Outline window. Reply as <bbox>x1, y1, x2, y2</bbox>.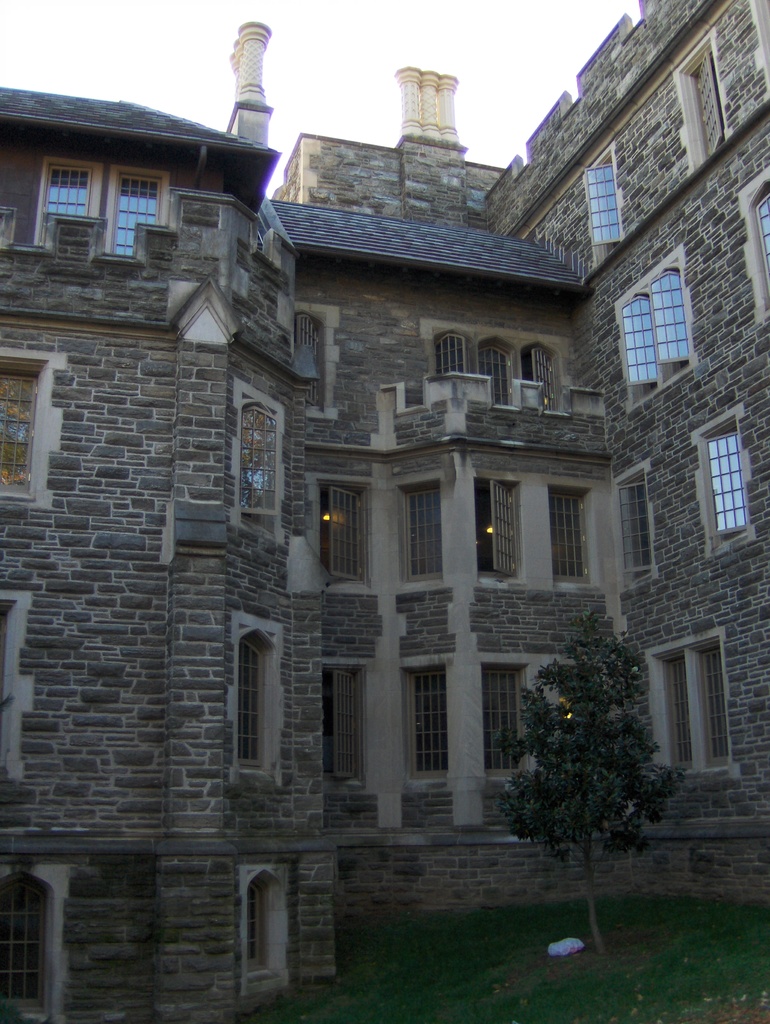
<bbox>518, 344, 562, 410</bbox>.
